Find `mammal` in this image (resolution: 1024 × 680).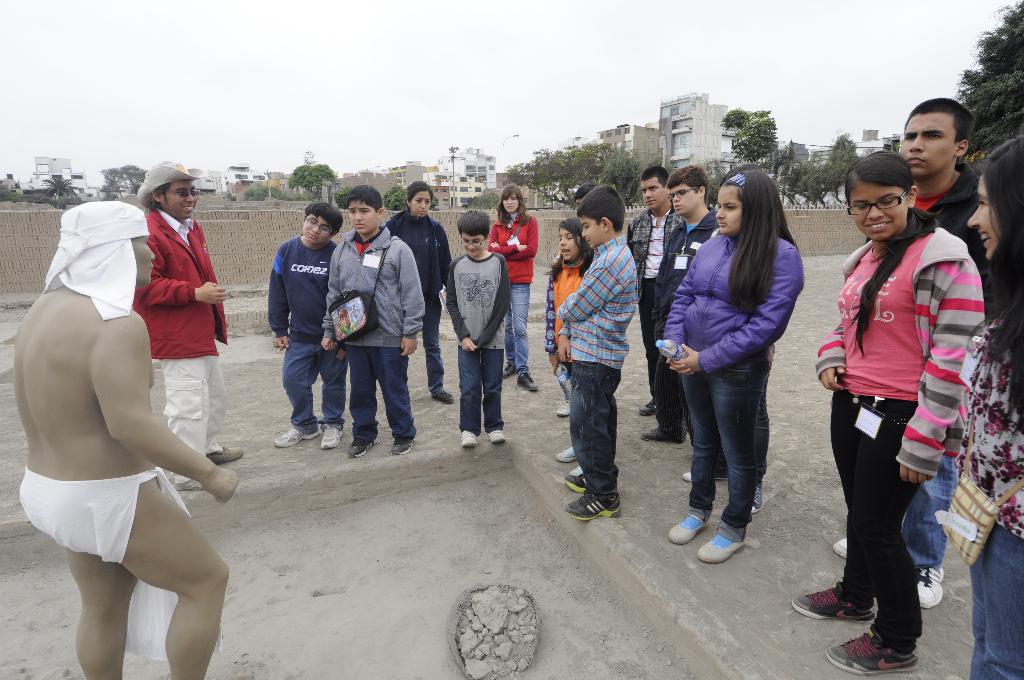
(680,162,780,513).
